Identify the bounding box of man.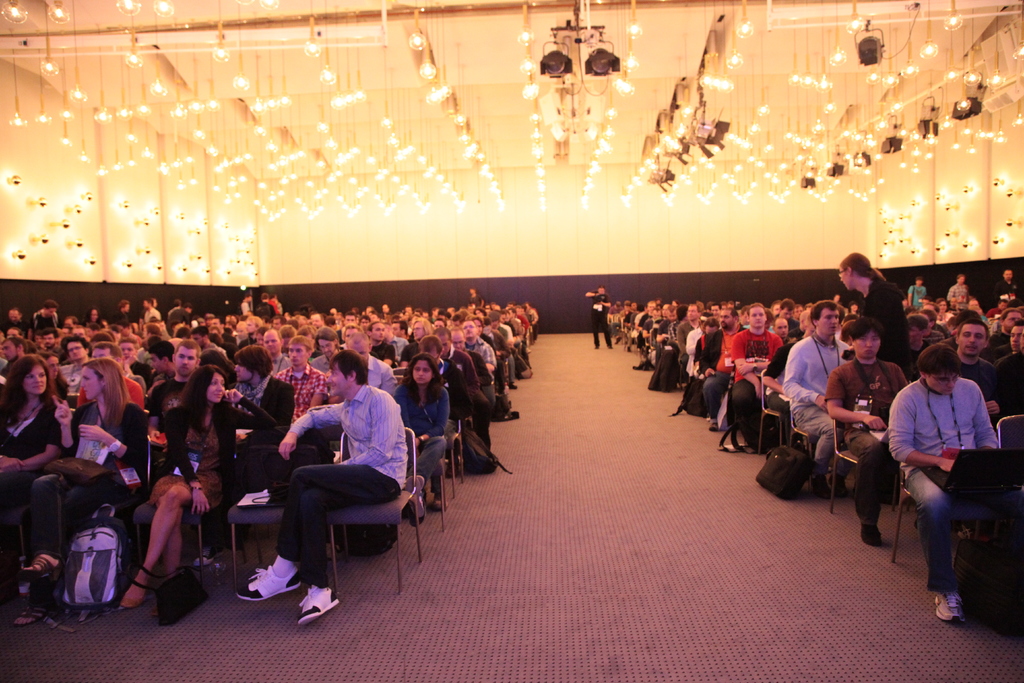
(782,295,854,499).
